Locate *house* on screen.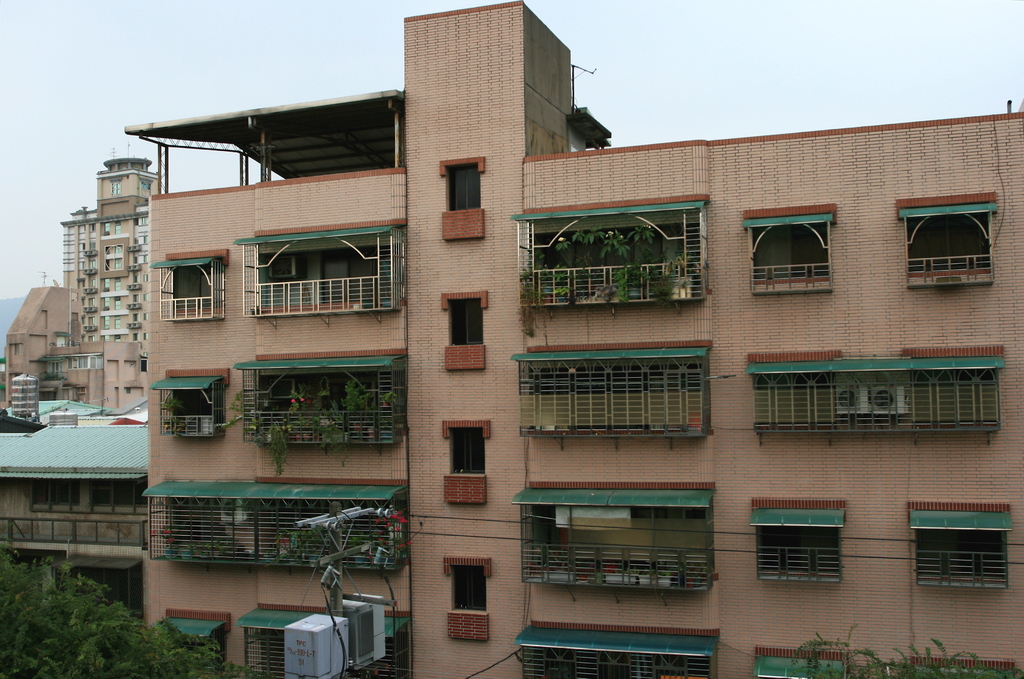
On screen at box=[59, 154, 159, 371].
